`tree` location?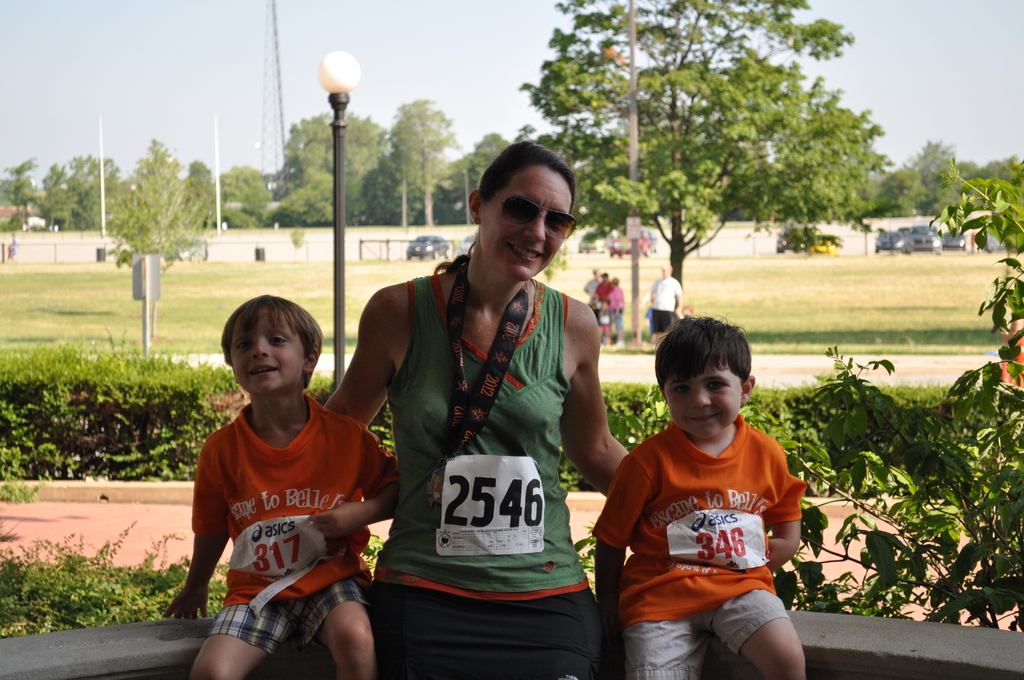
Rect(451, 128, 514, 219)
